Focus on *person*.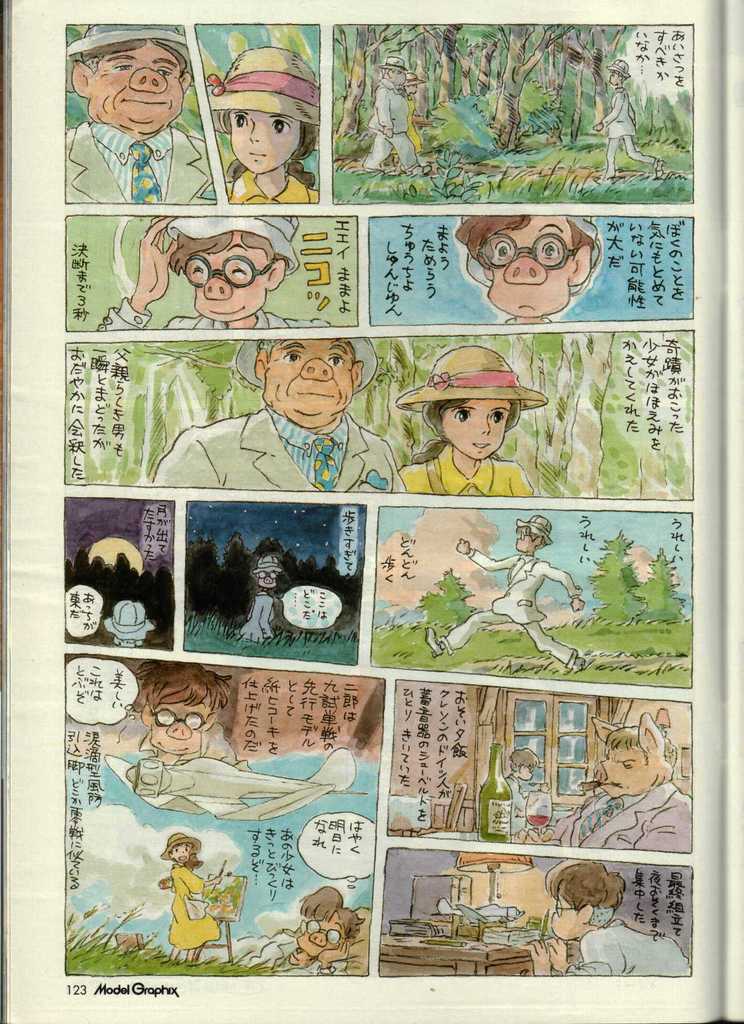
Focused at Rect(105, 600, 154, 649).
